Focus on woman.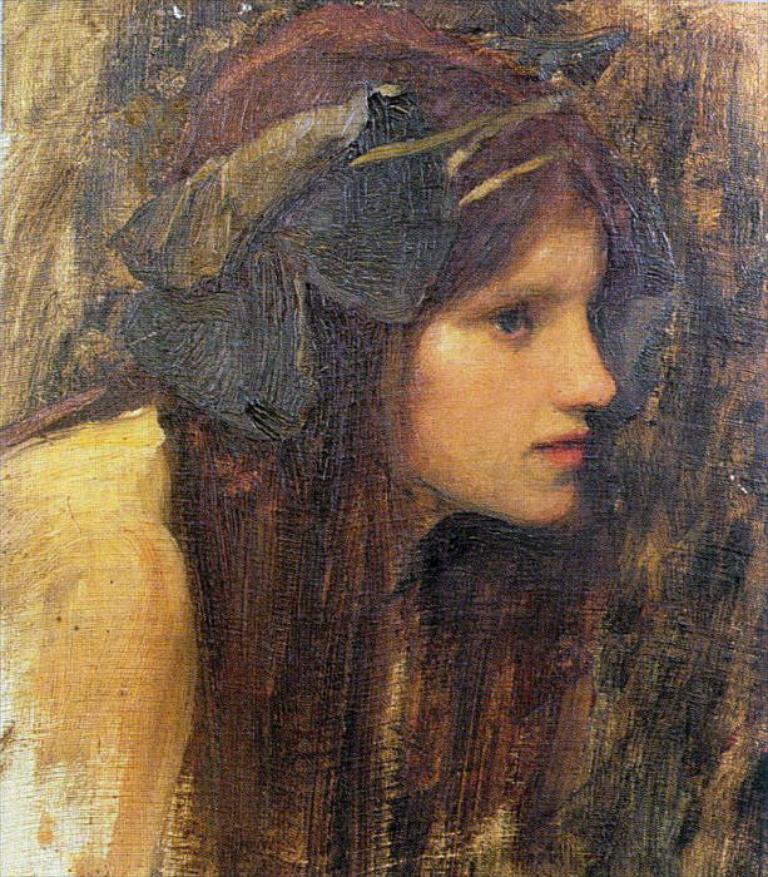
Focused at locate(0, 5, 667, 876).
